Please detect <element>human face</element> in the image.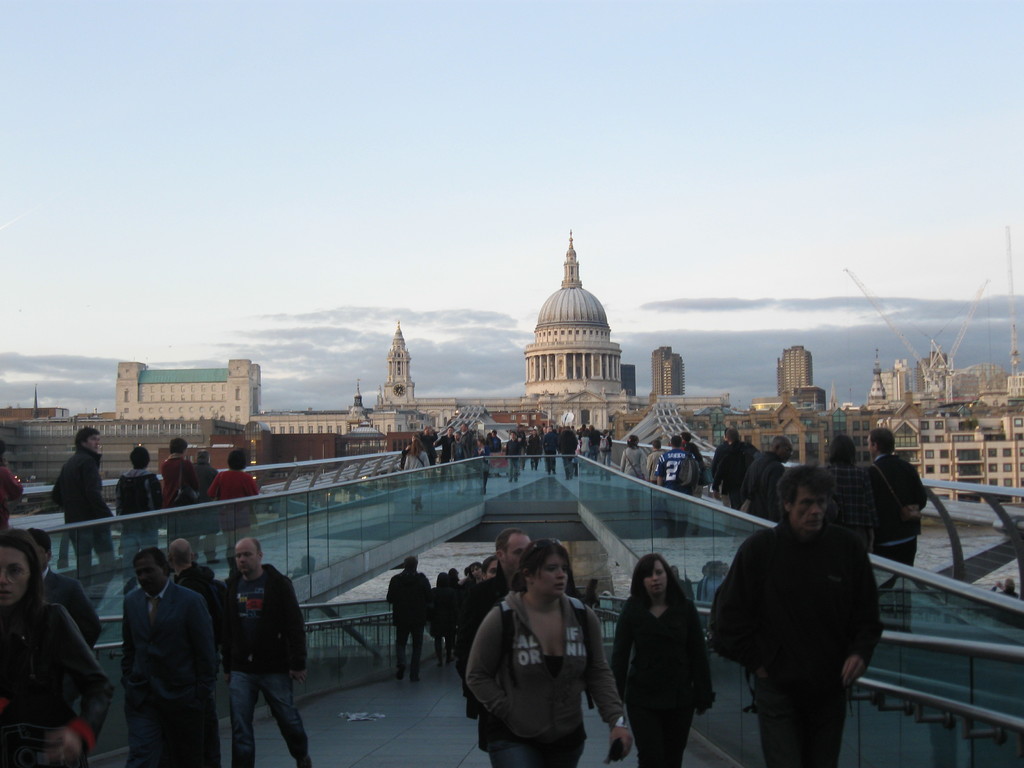
select_region(533, 552, 569, 596).
